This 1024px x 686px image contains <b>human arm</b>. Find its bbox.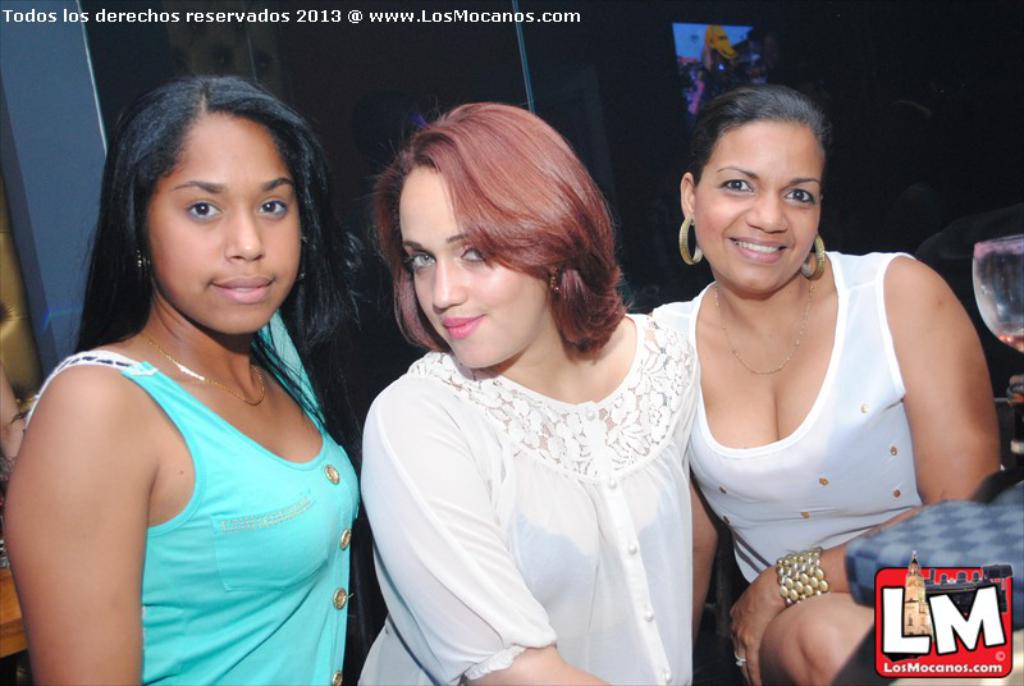
box=[361, 393, 612, 685].
